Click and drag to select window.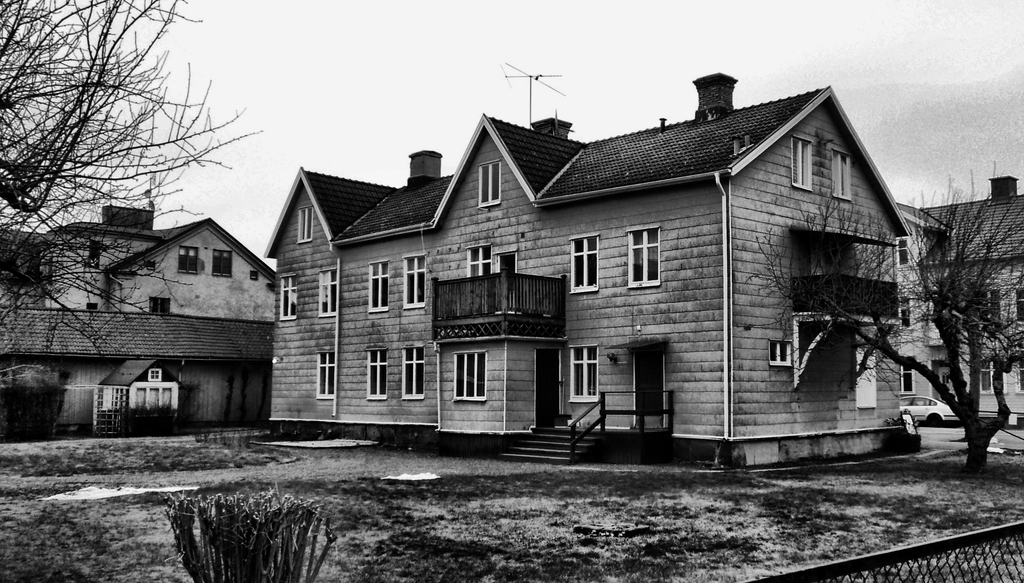
Selection: x1=570, y1=232, x2=601, y2=296.
